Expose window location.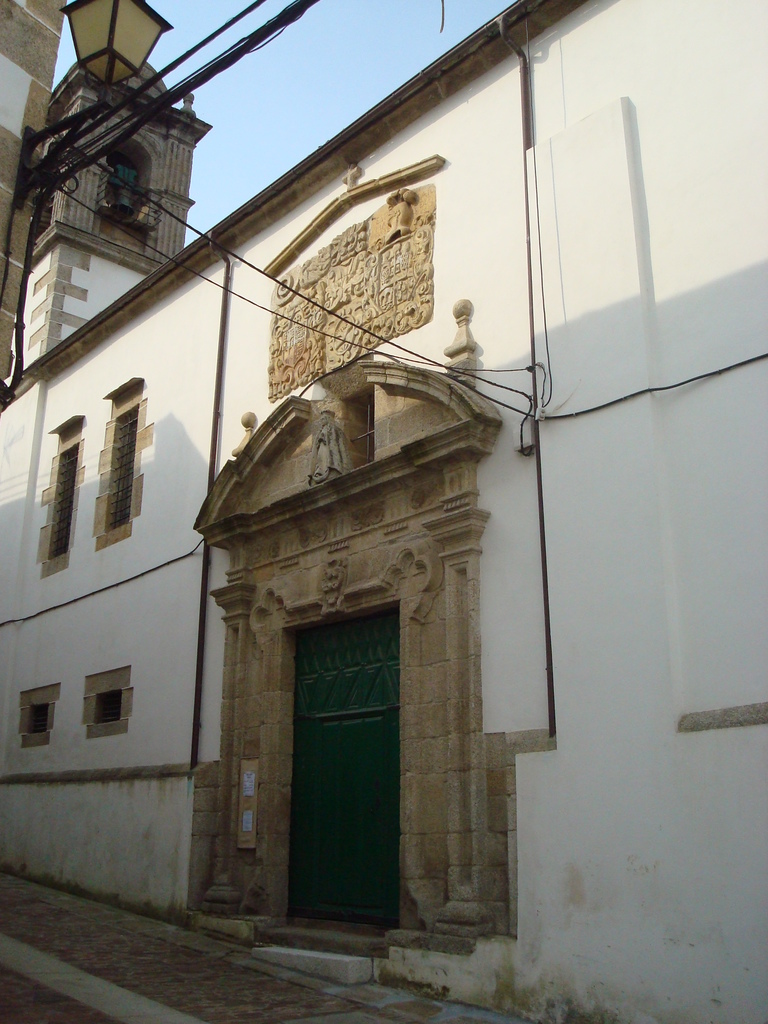
Exposed at bbox(100, 401, 142, 535).
